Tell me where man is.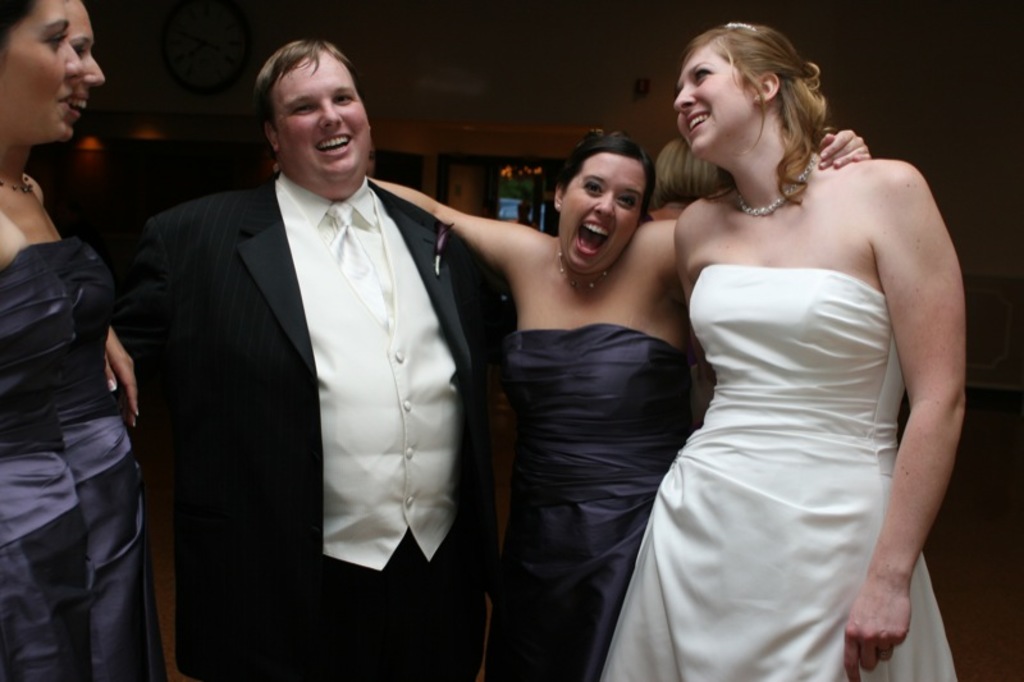
man is at crop(96, 32, 490, 662).
